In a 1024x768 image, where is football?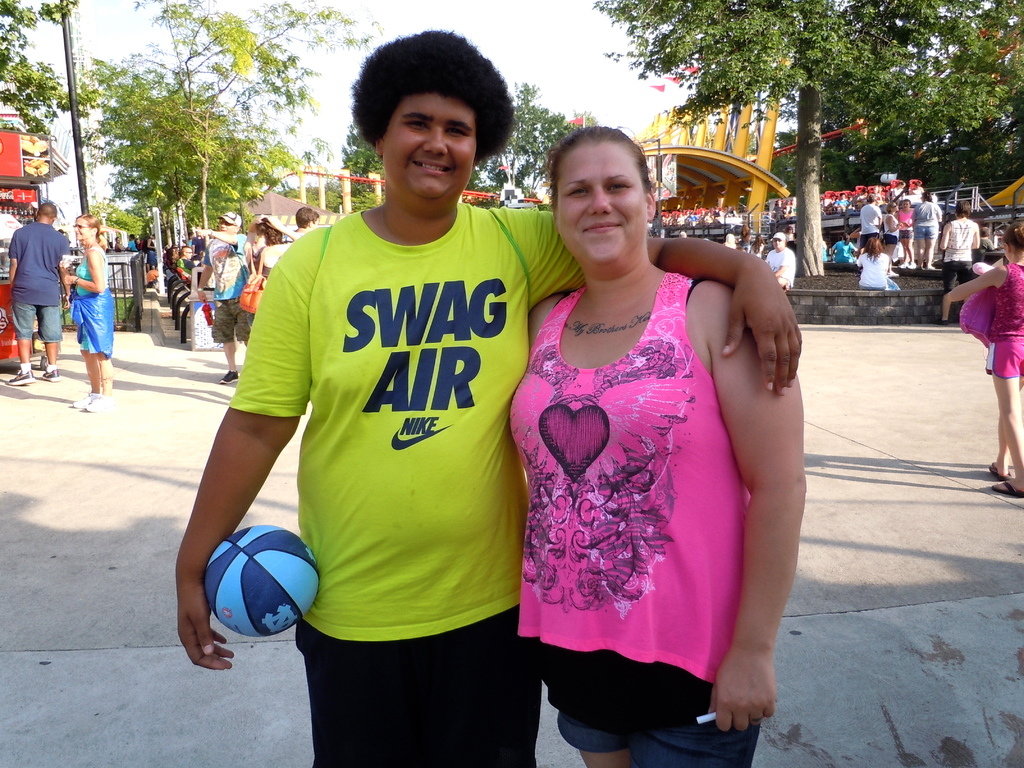
[204,522,319,639].
